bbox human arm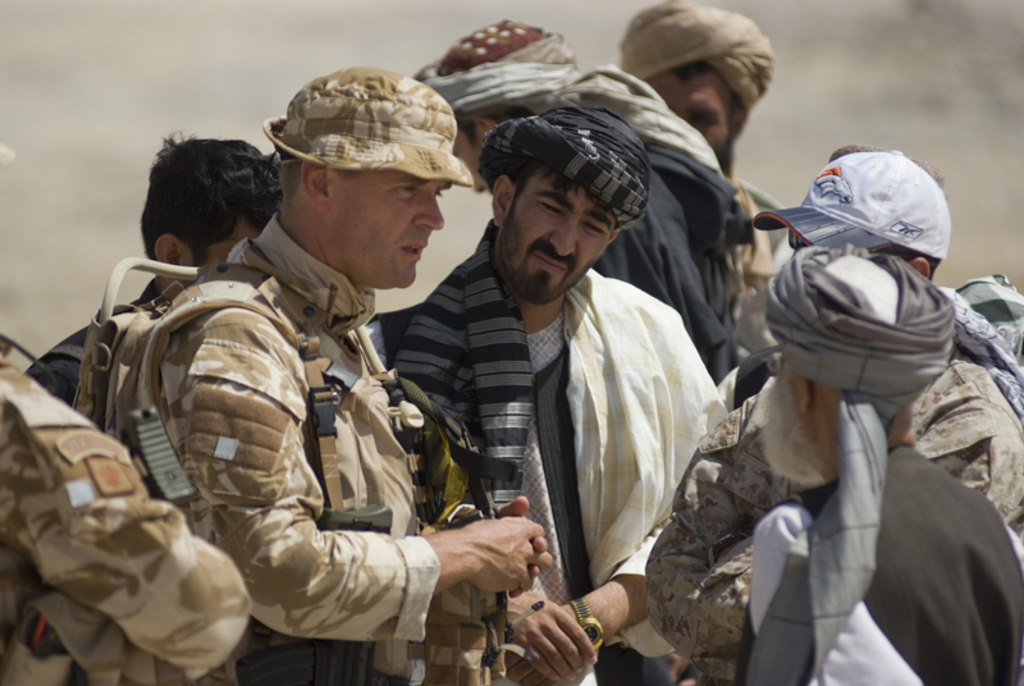
bbox=(0, 369, 257, 681)
